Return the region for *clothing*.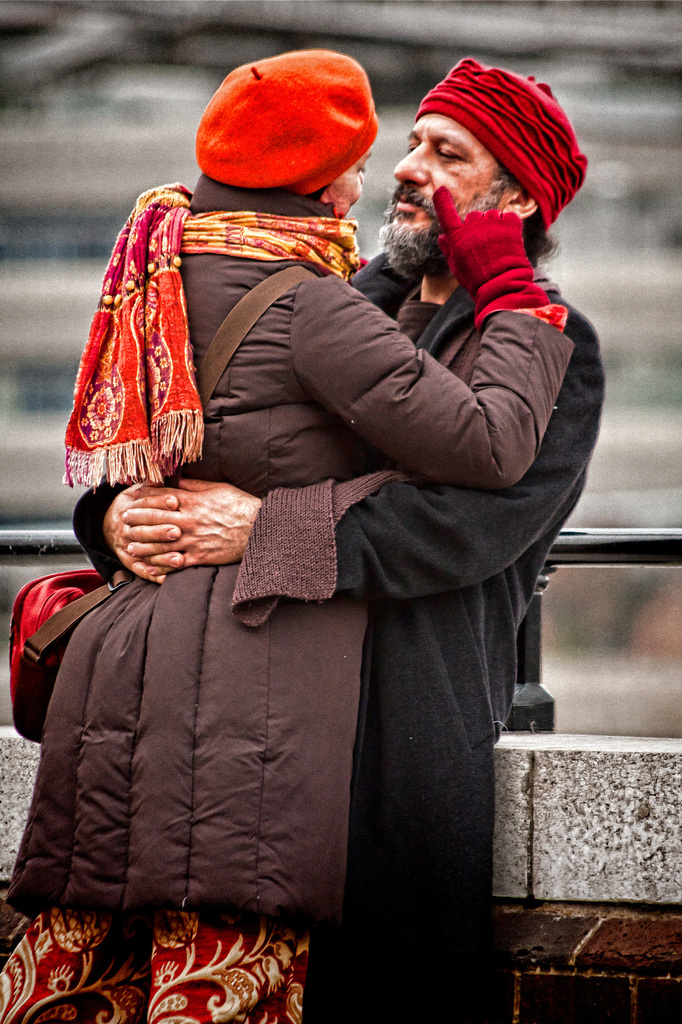
bbox=(88, 248, 620, 1023).
